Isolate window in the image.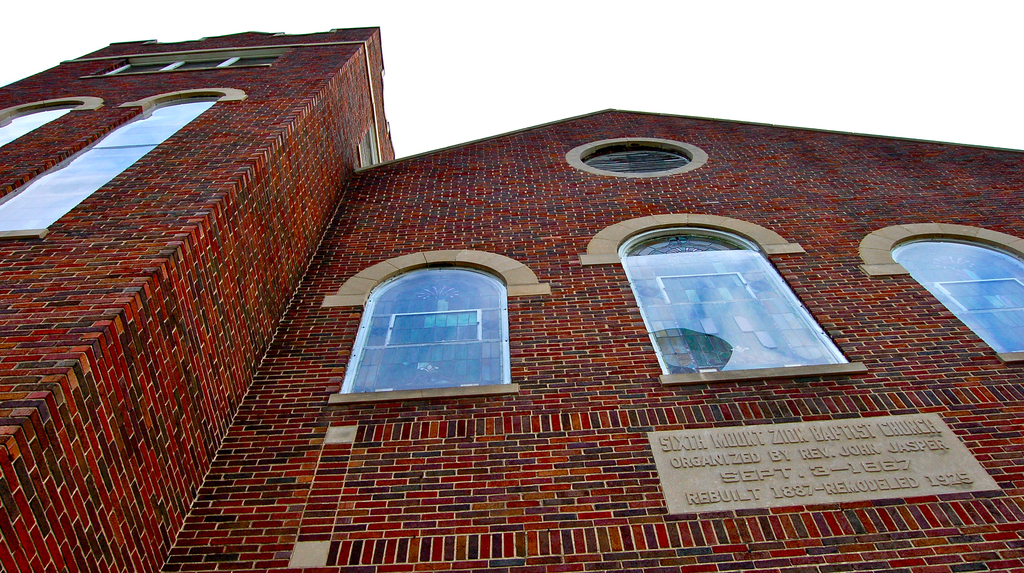
Isolated region: (x1=0, y1=102, x2=92, y2=144).
